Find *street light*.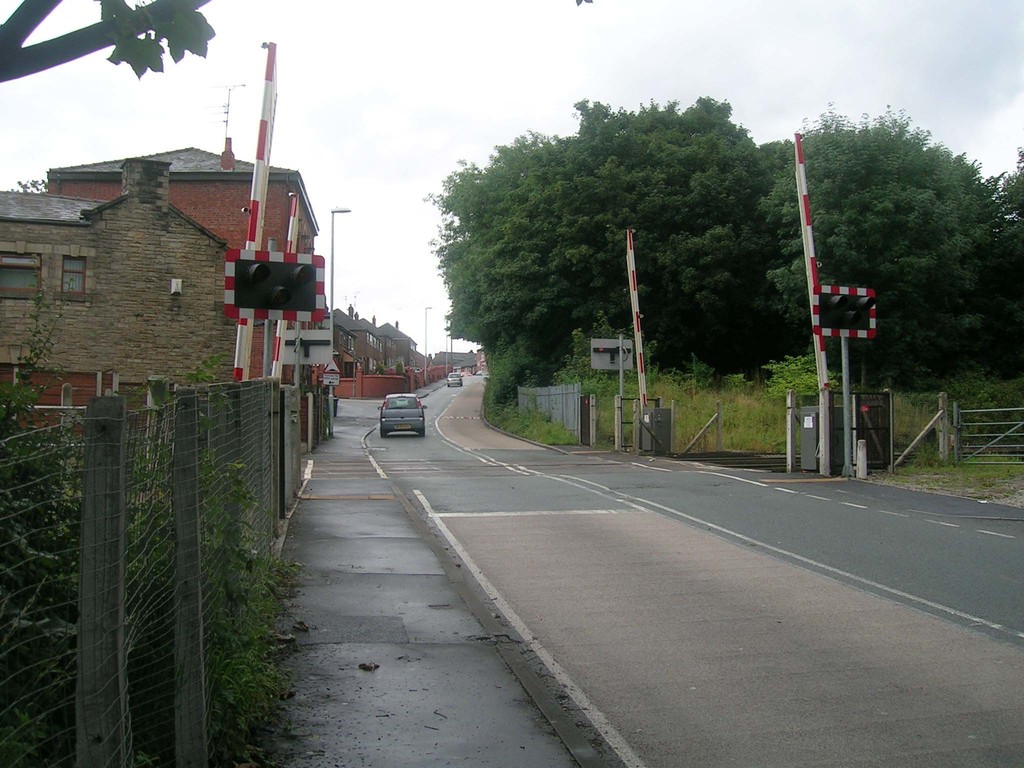
BBox(324, 202, 353, 375).
